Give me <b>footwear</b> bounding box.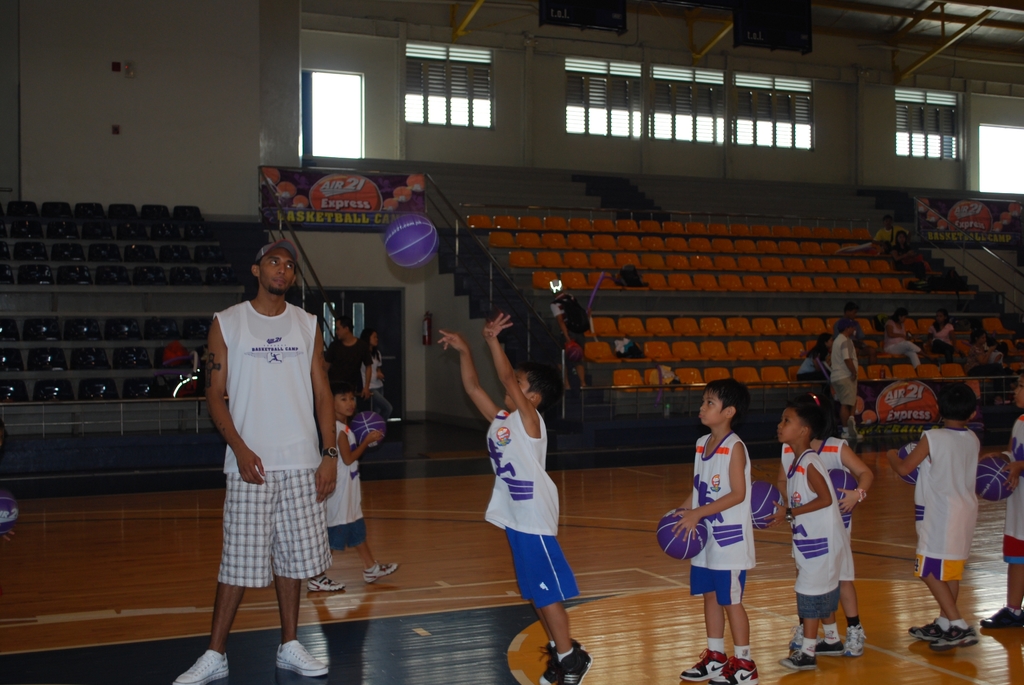
(276, 642, 326, 679).
